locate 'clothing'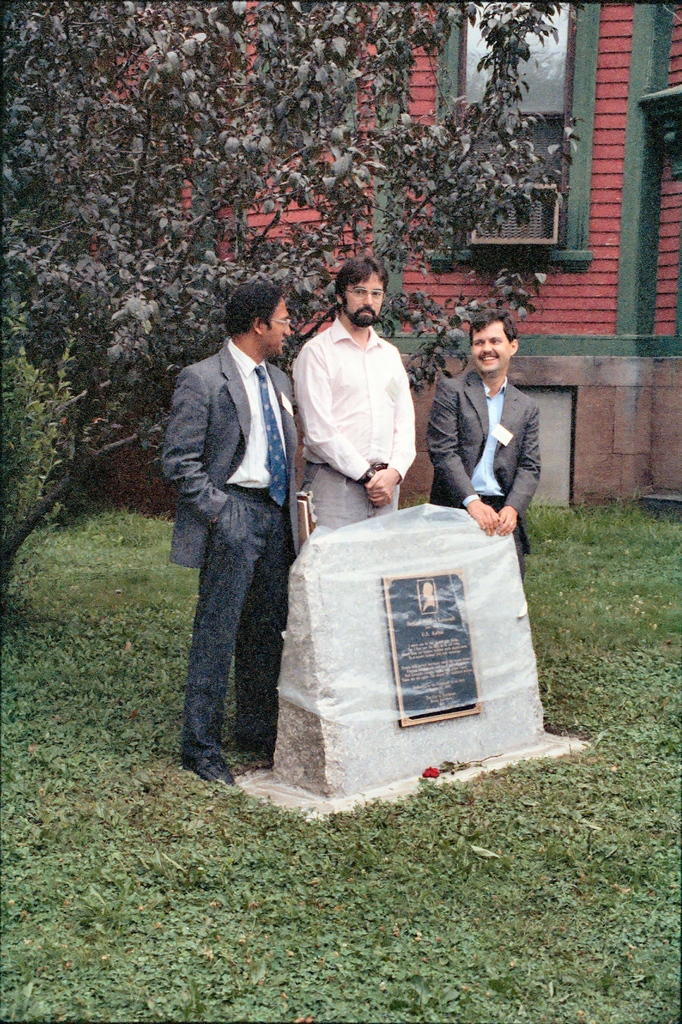
region(427, 372, 544, 582)
